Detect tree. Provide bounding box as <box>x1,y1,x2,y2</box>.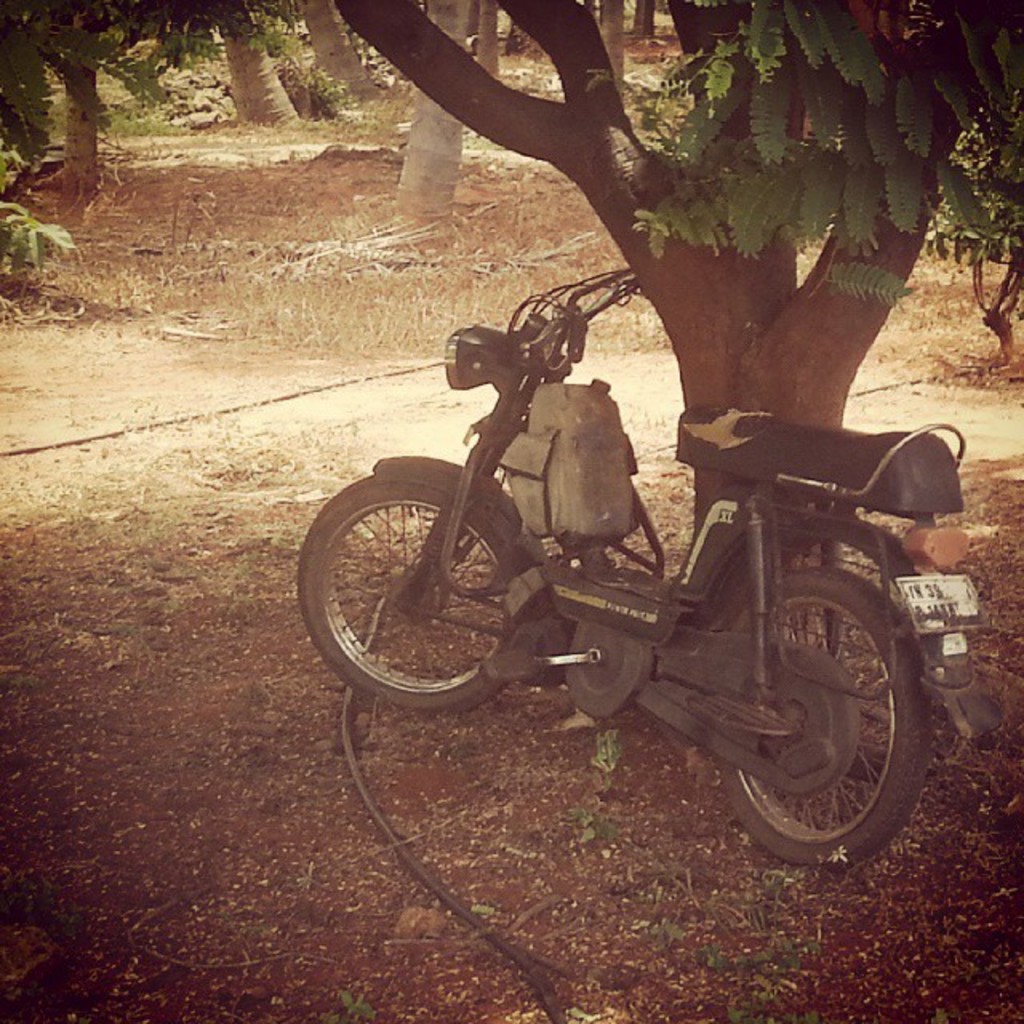
<box>0,0,262,192</box>.
